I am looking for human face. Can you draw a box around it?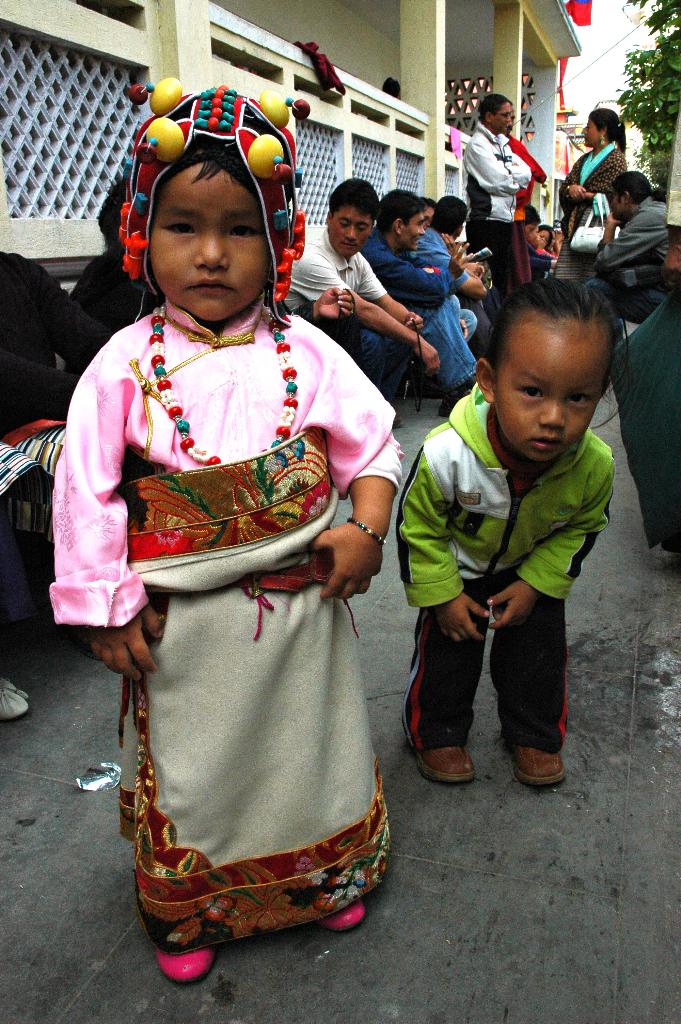
Sure, the bounding box is 489:99:515:137.
